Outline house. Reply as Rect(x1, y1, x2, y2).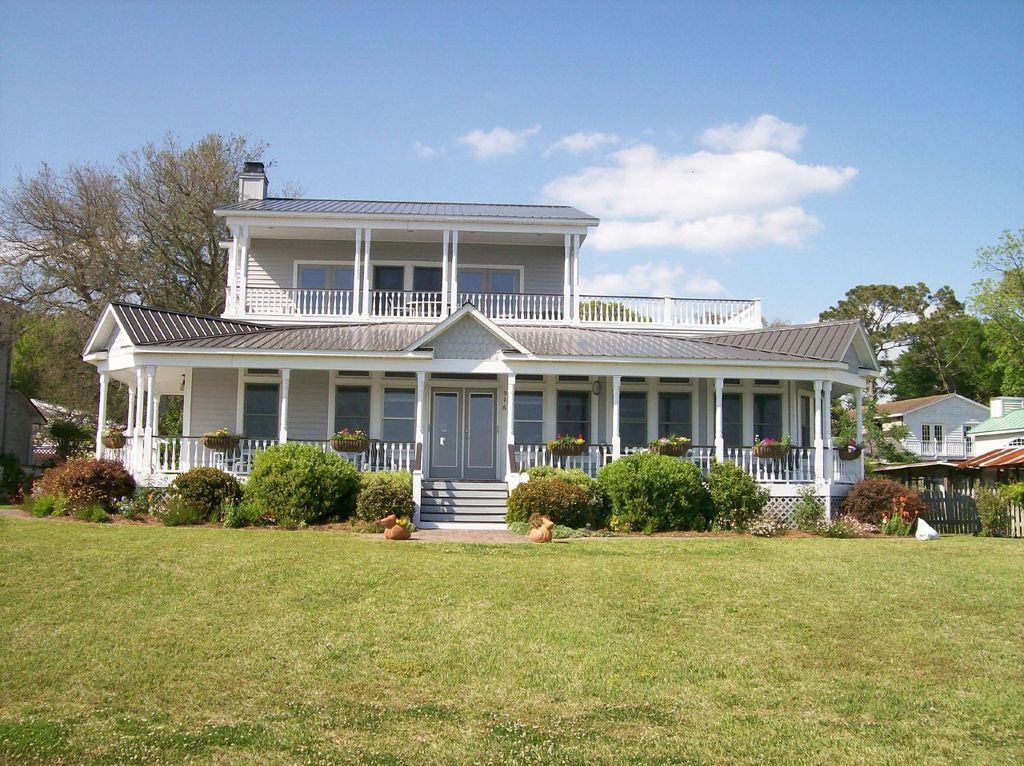
Rect(974, 393, 1023, 476).
